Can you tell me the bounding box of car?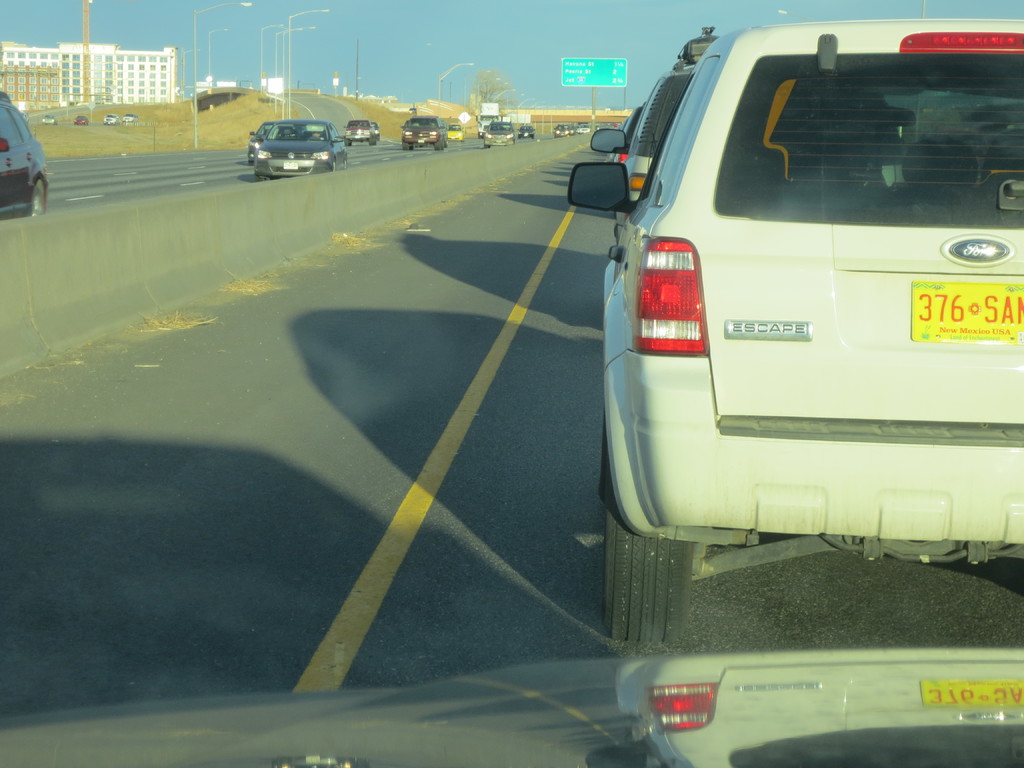
(left=76, top=115, right=89, bottom=124).
